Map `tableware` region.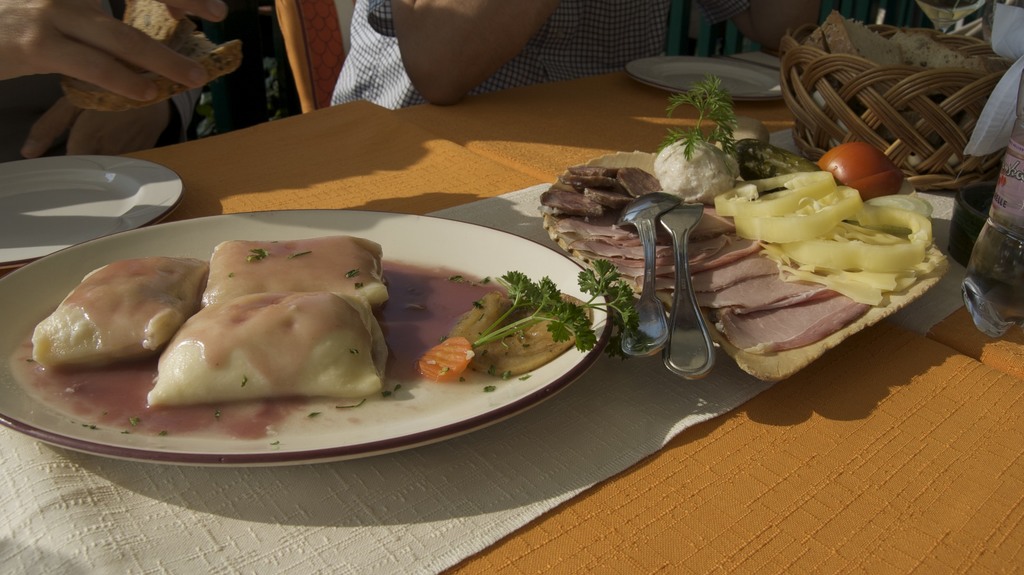
Mapped to region(0, 155, 184, 270).
